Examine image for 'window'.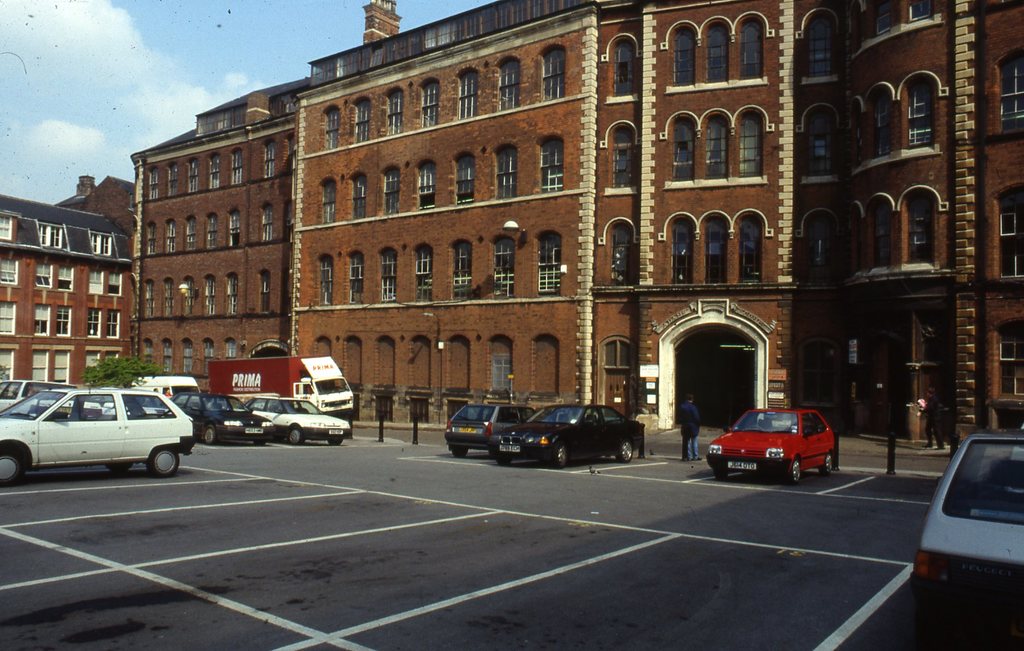
Examination result: l=319, t=252, r=335, b=309.
